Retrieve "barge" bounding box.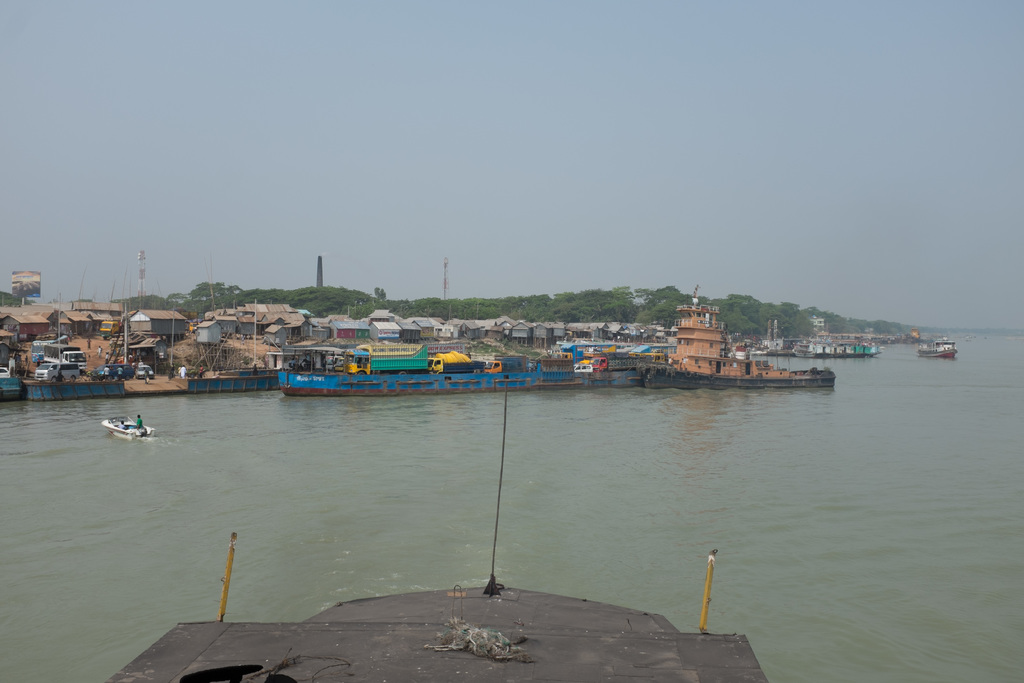
Bounding box: [799,344,879,360].
